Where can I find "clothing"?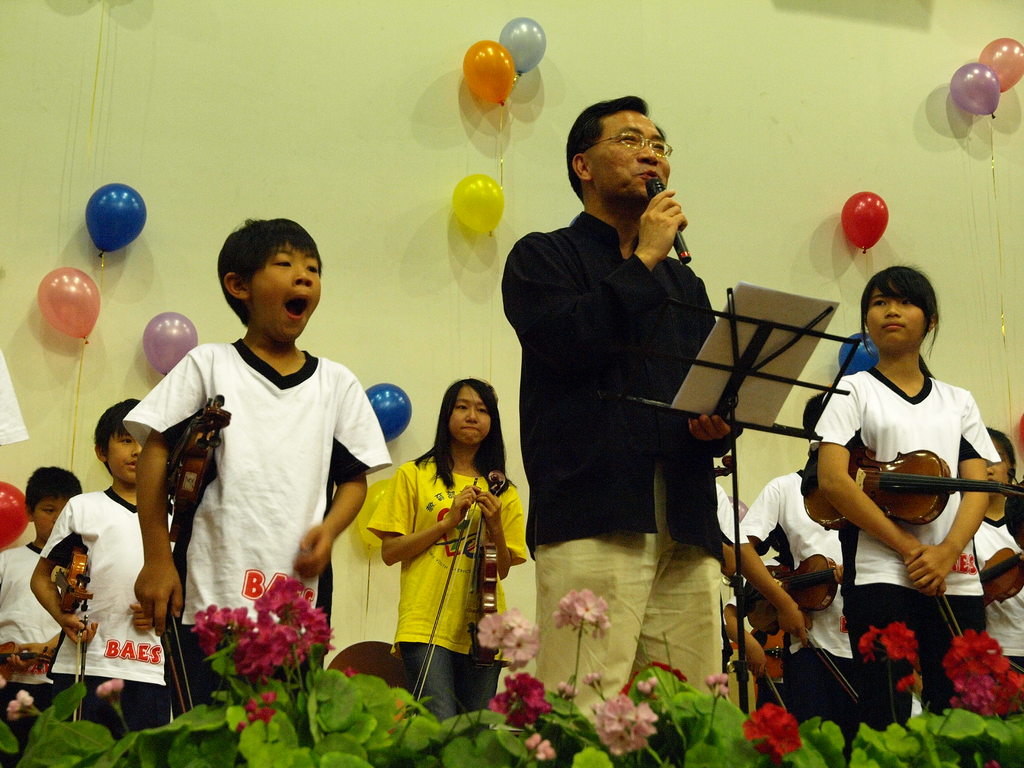
You can find it at 367 452 531 737.
